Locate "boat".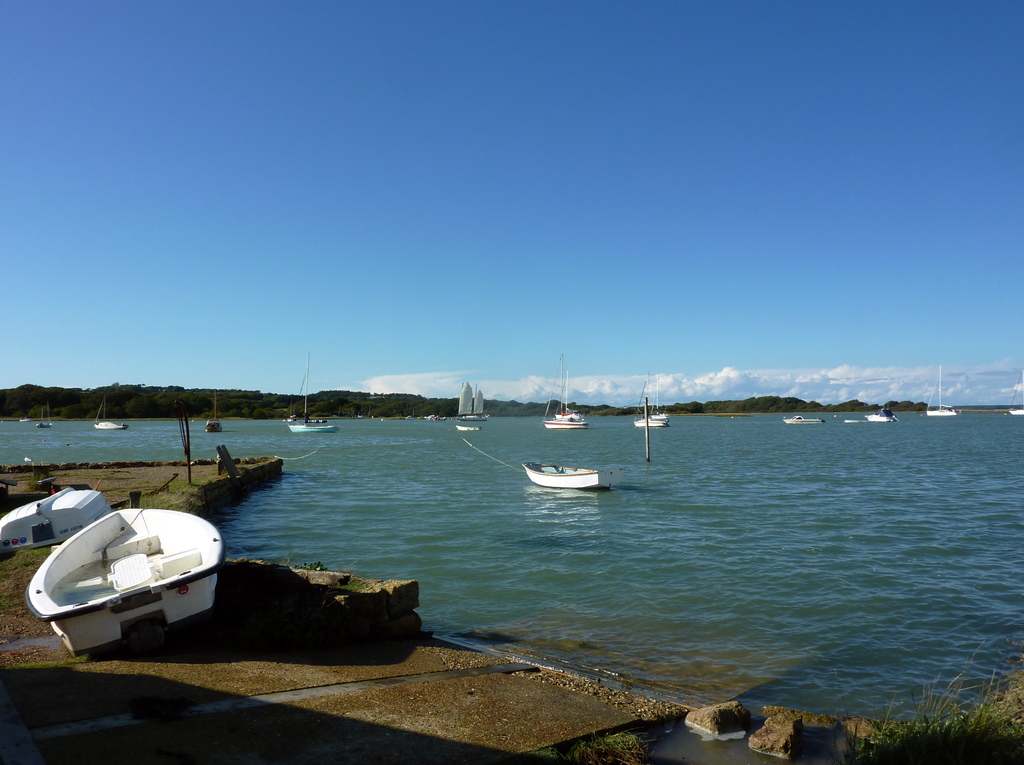
Bounding box: BBox(778, 414, 822, 428).
